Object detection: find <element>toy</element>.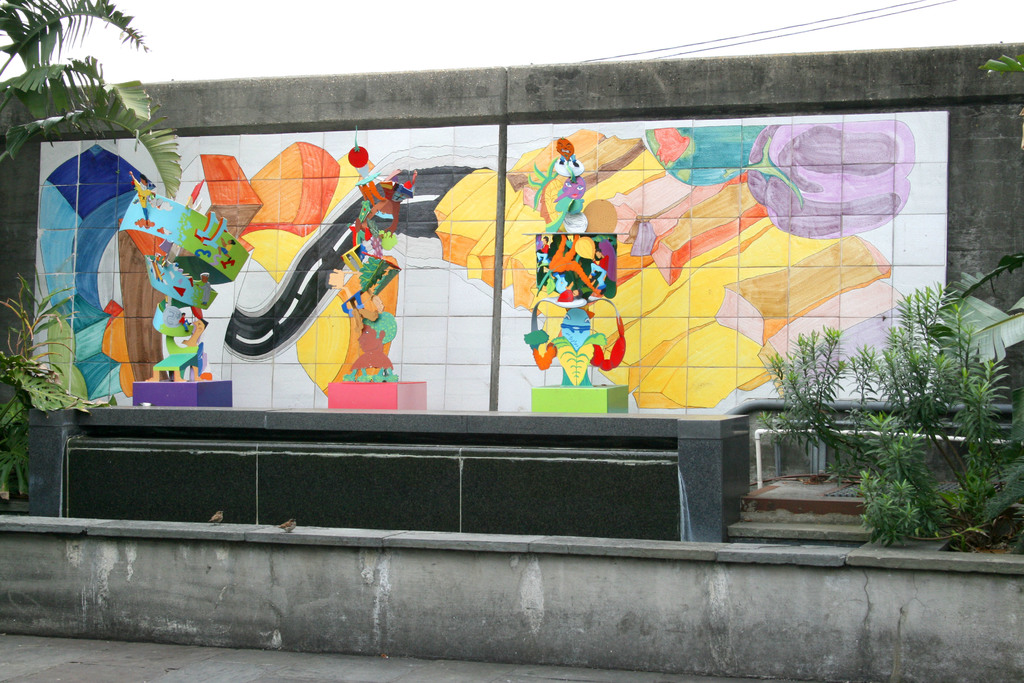
box(534, 142, 602, 219).
